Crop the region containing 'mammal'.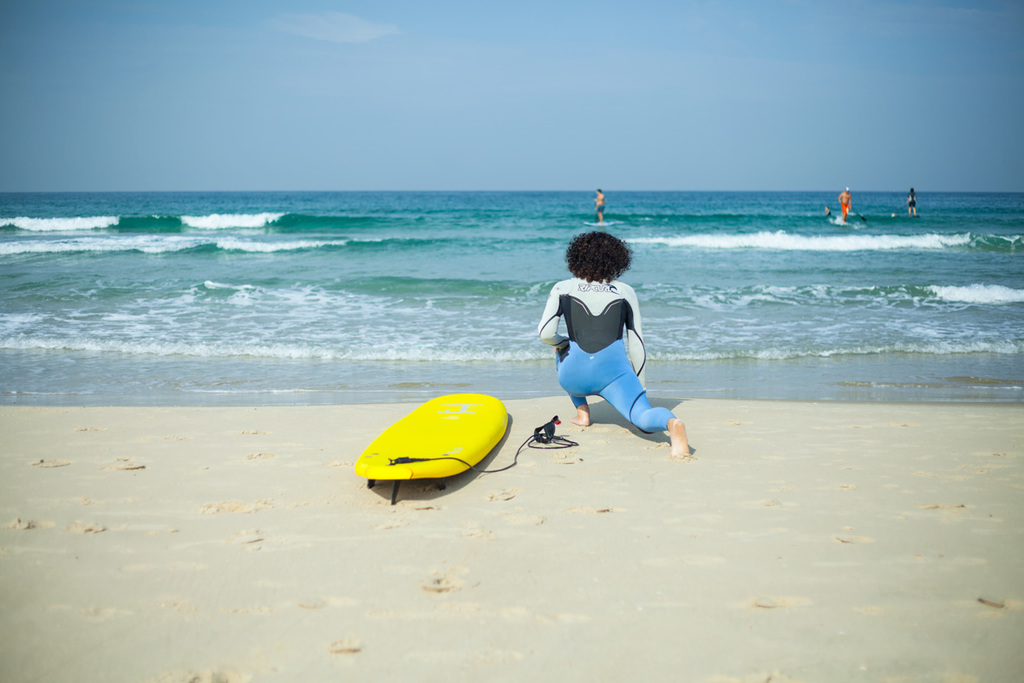
Crop region: select_region(826, 205, 831, 215).
